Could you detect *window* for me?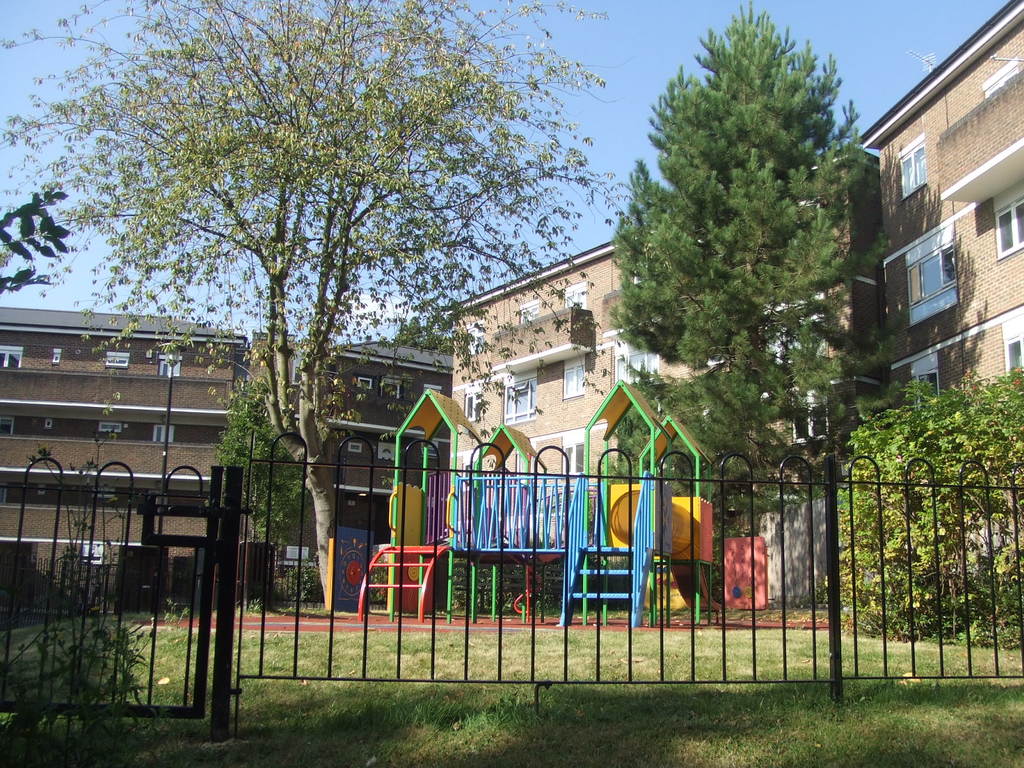
Detection result: l=893, t=129, r=927, b=208.
